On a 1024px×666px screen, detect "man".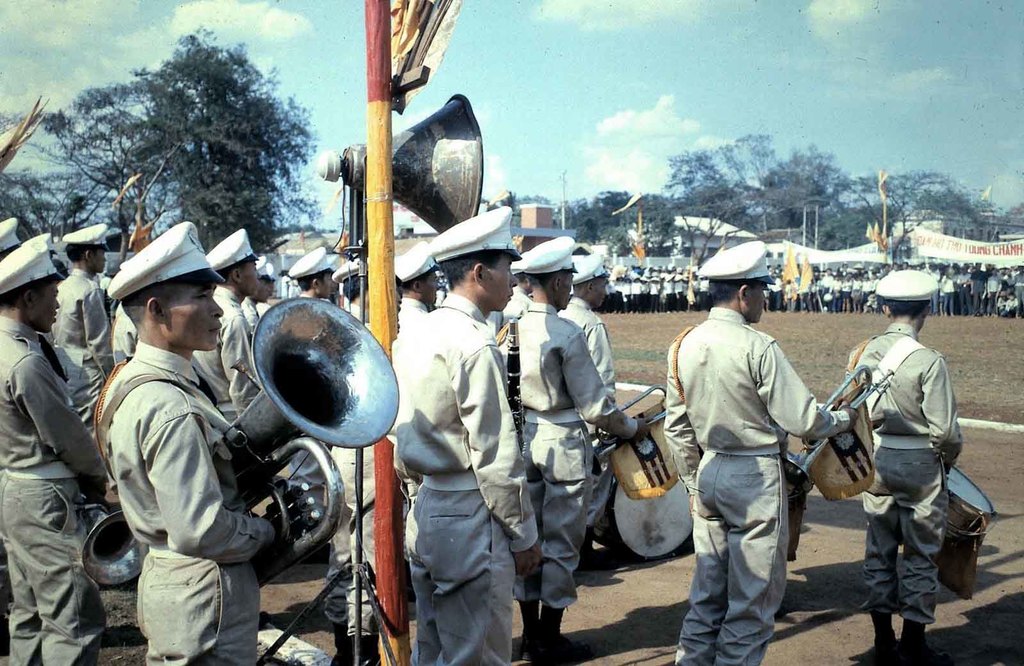
[96, 211, 302, 651].
